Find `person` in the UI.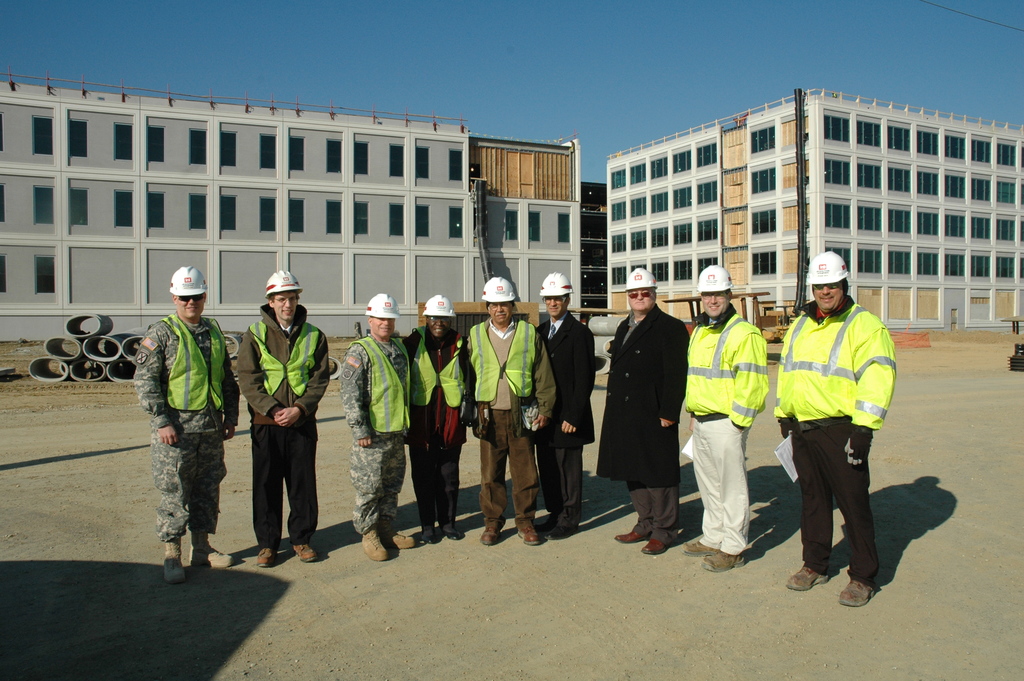
UI element at region(132, 266, 243, 582).
